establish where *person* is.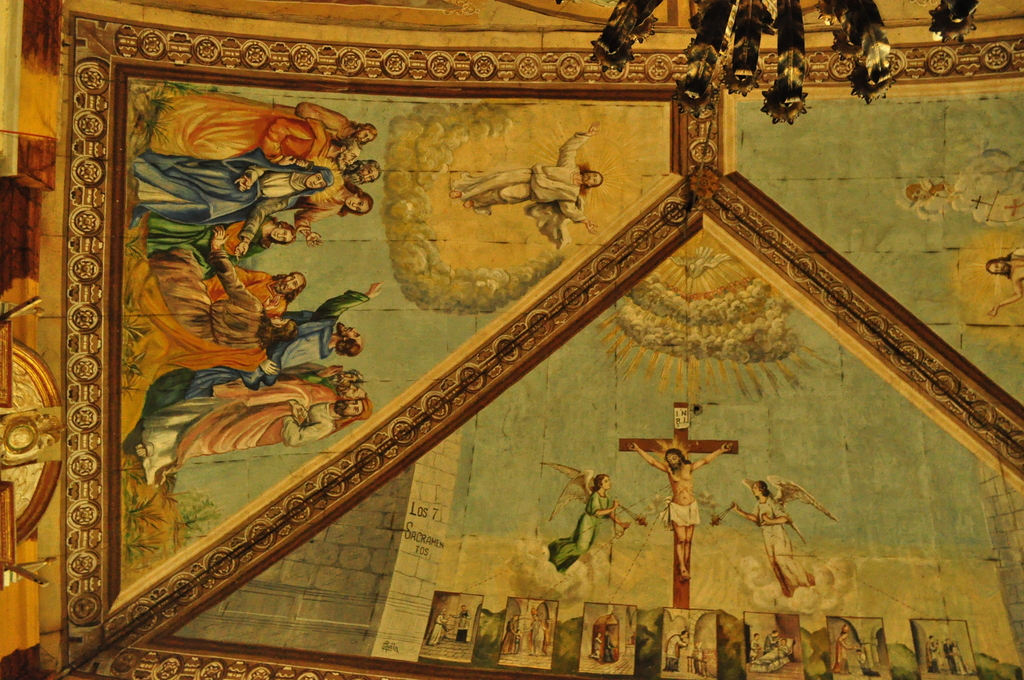
Established at 601/624/616/662.
